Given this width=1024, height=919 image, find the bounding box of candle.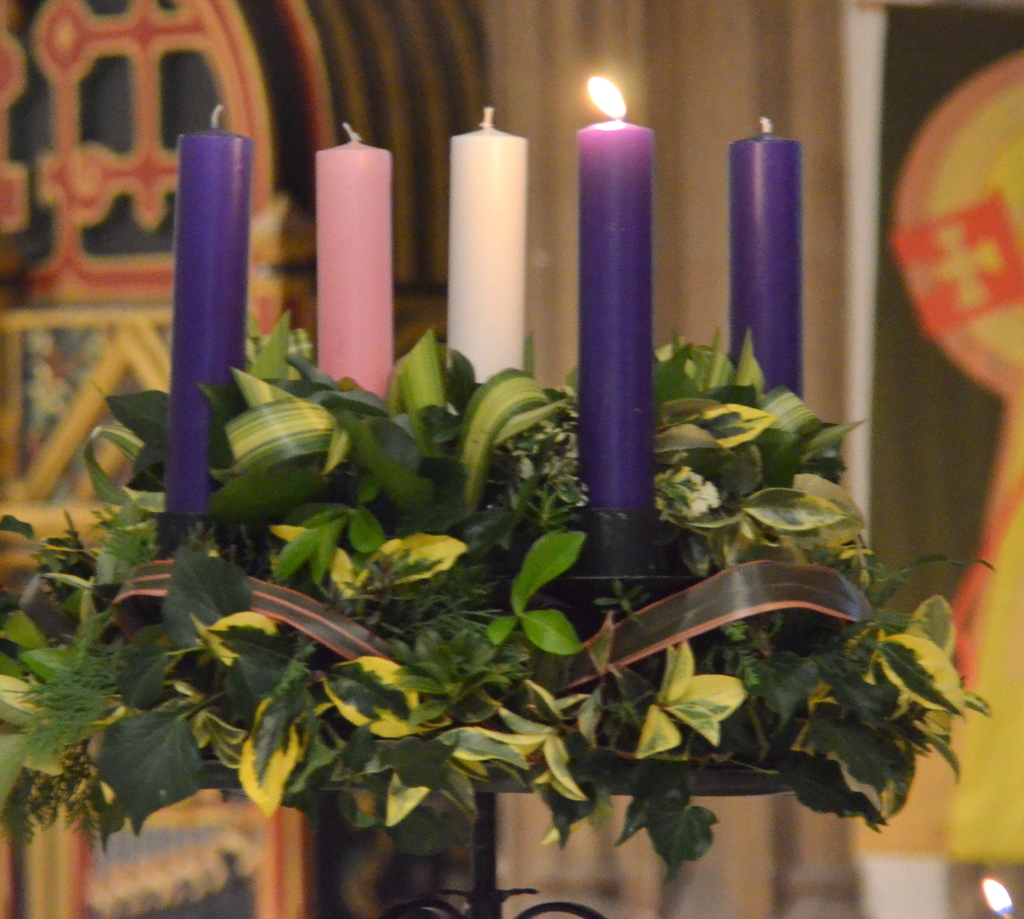
(x1=573, y1=71, x2=655, y2=521).
